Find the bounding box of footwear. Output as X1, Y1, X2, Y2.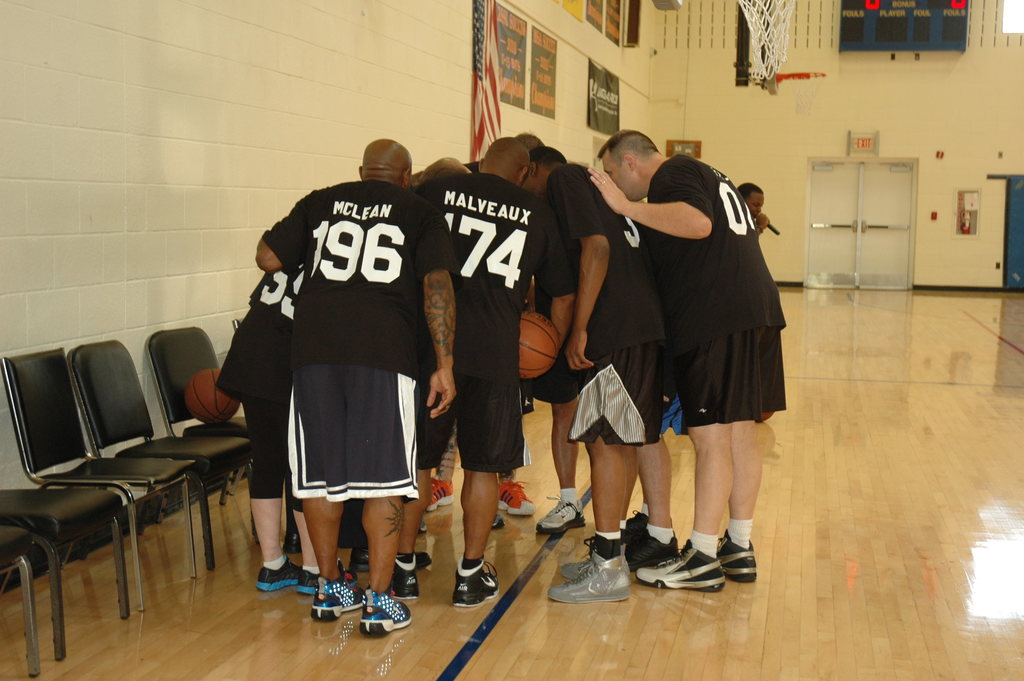
253, 554, 300, 593.
